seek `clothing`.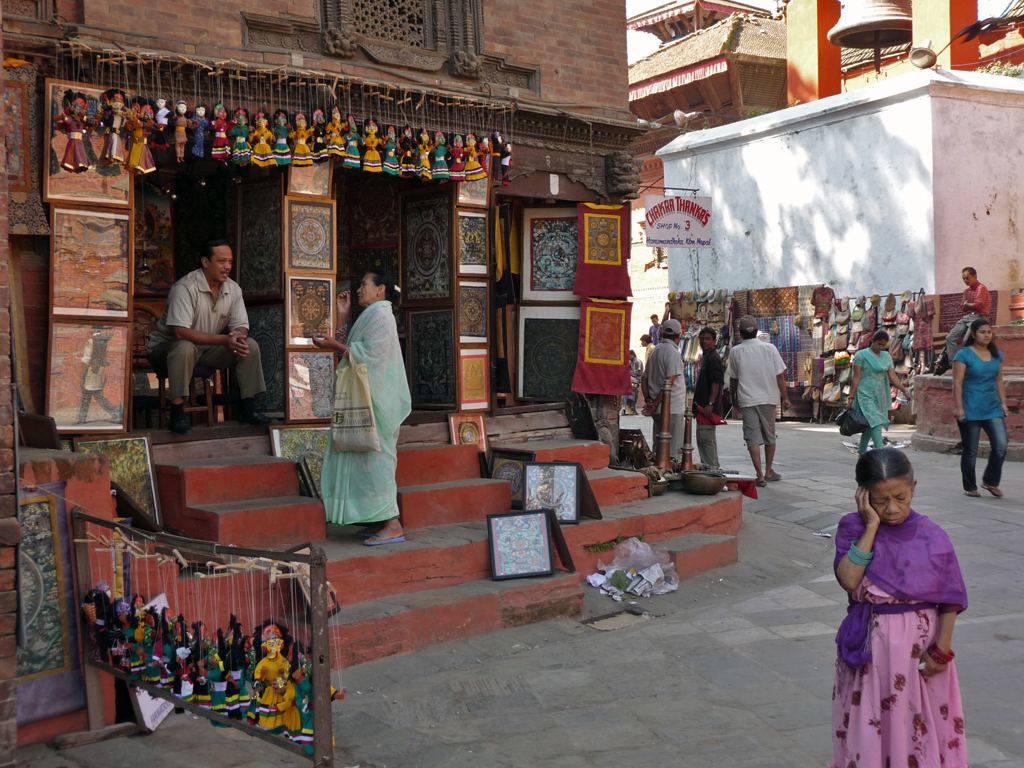
locate(158, 255, 272, 396).
